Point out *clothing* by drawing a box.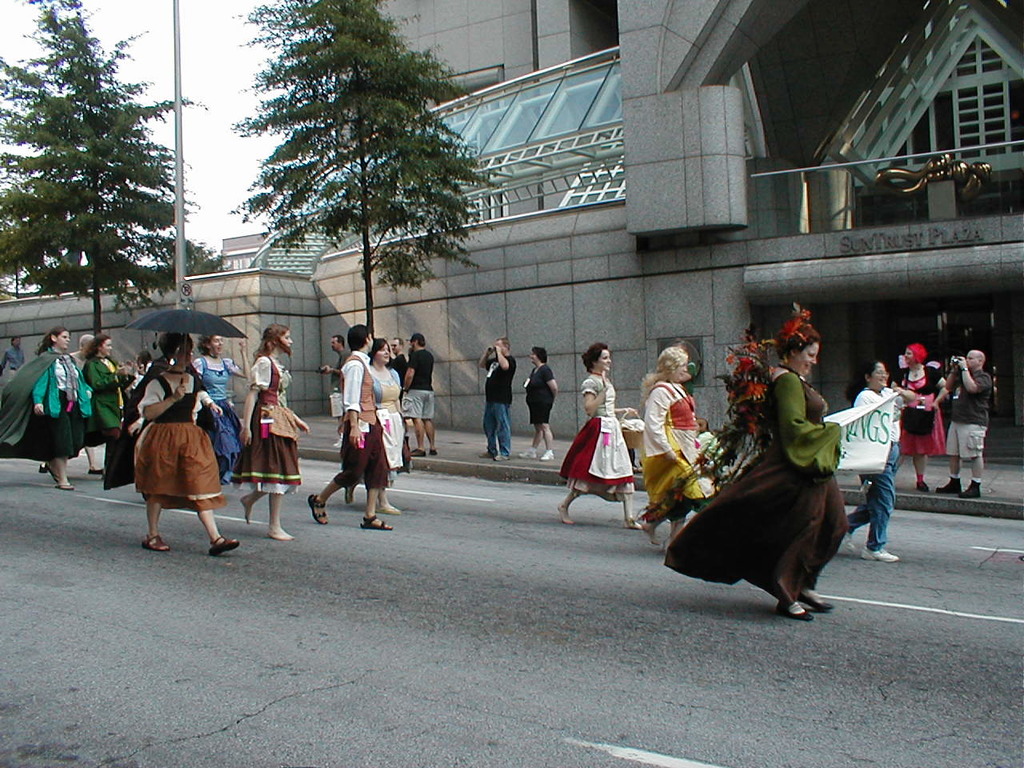
BBox(137, 365, 234, 516).
